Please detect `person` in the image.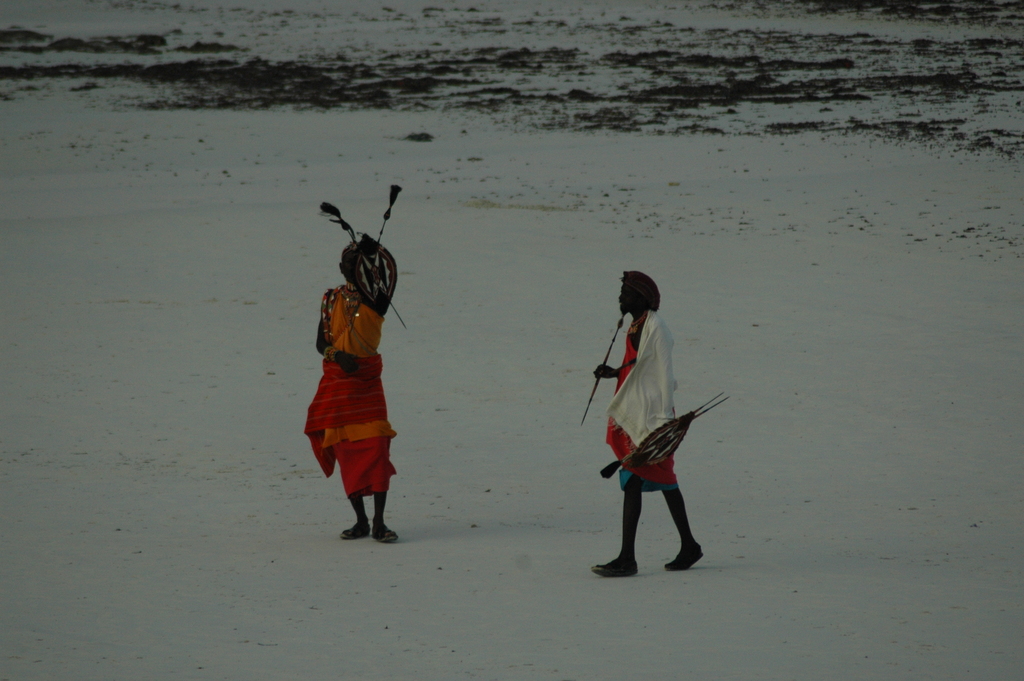
{"left": 588, "top": 271, "right": 701, "bottom": 586}.
